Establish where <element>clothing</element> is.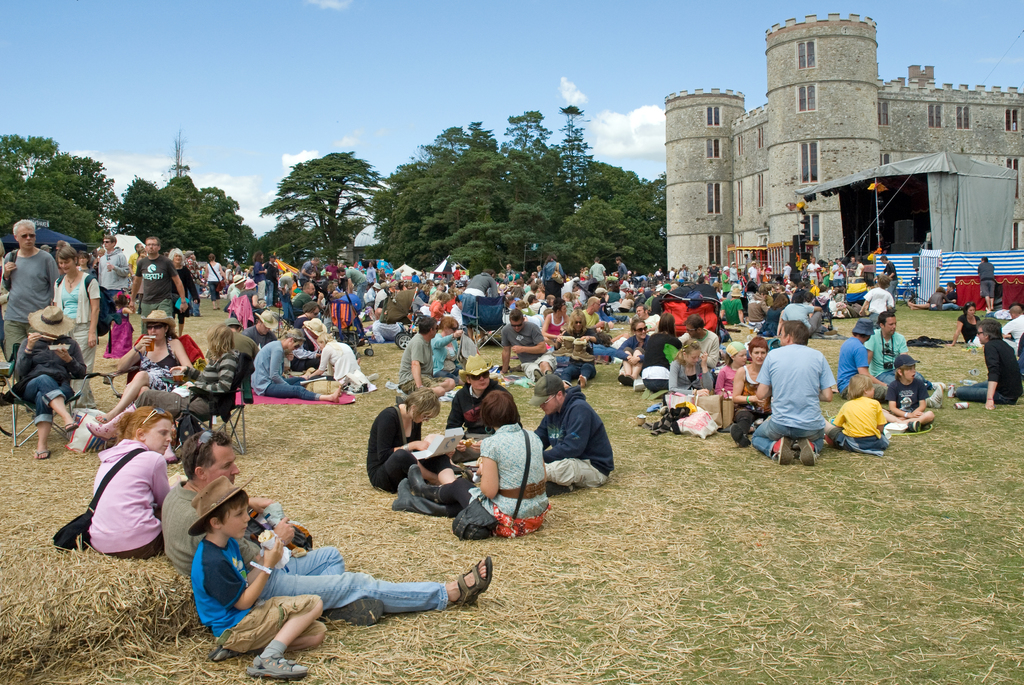
Established at x1=101 y1=301 x2=139 y2=361.
